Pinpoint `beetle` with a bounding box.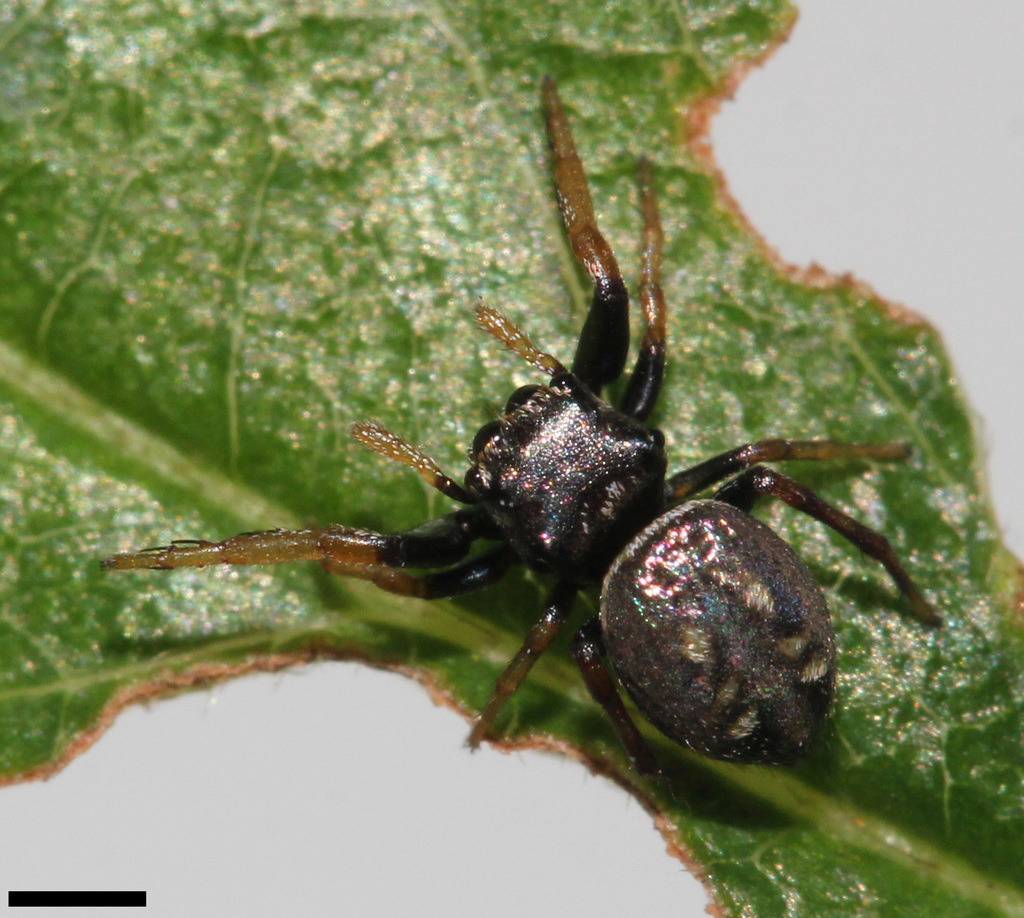
crop(111, 80, 936, 801).
